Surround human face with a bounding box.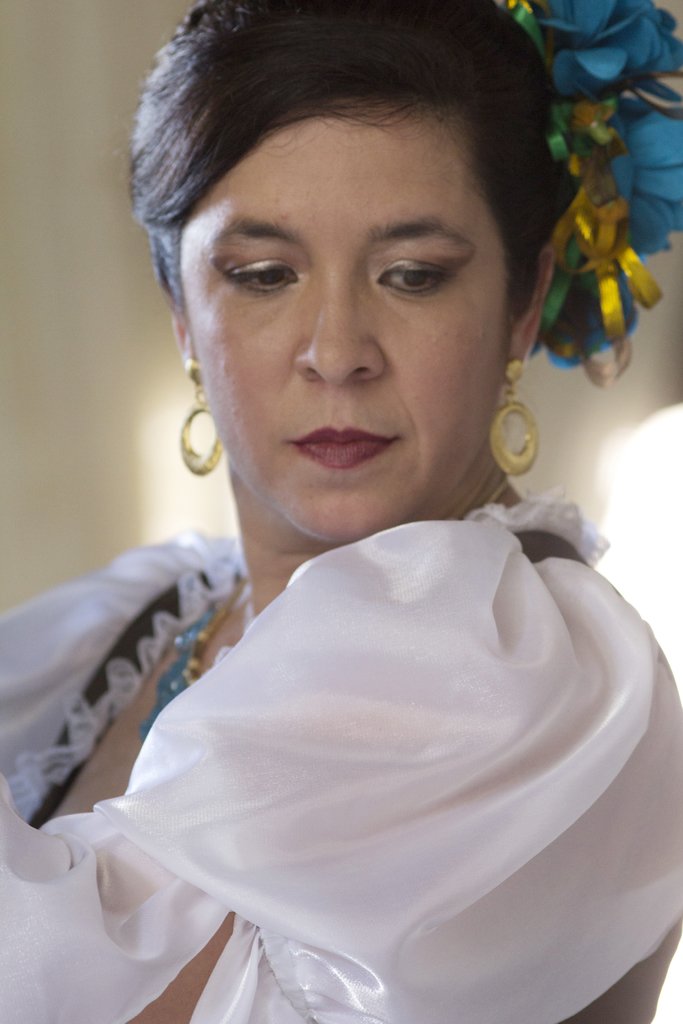
x1=175, y1=106, x2=513, y2=543.
